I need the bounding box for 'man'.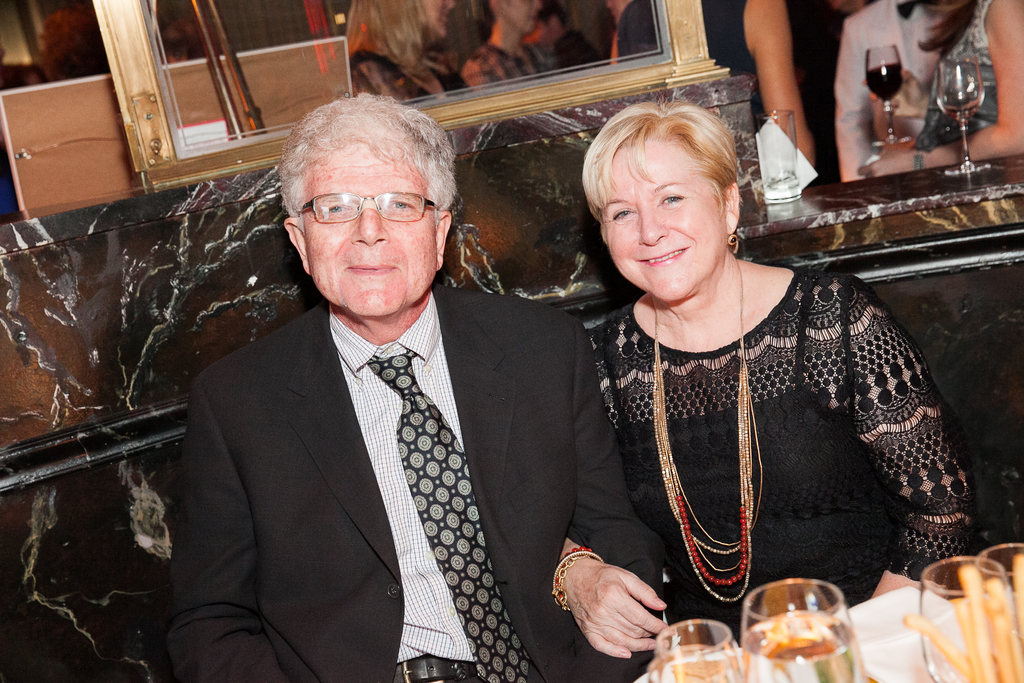
Here it is: <box>143,96,618,674</box>.
